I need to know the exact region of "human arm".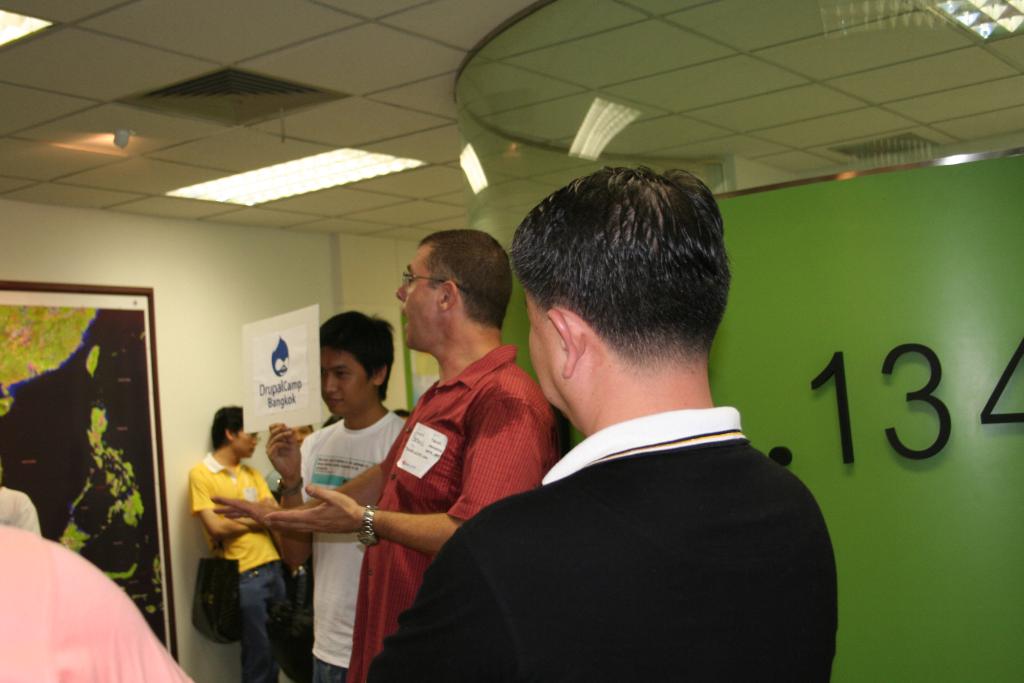
Region: 218, 436, 390, 546.
